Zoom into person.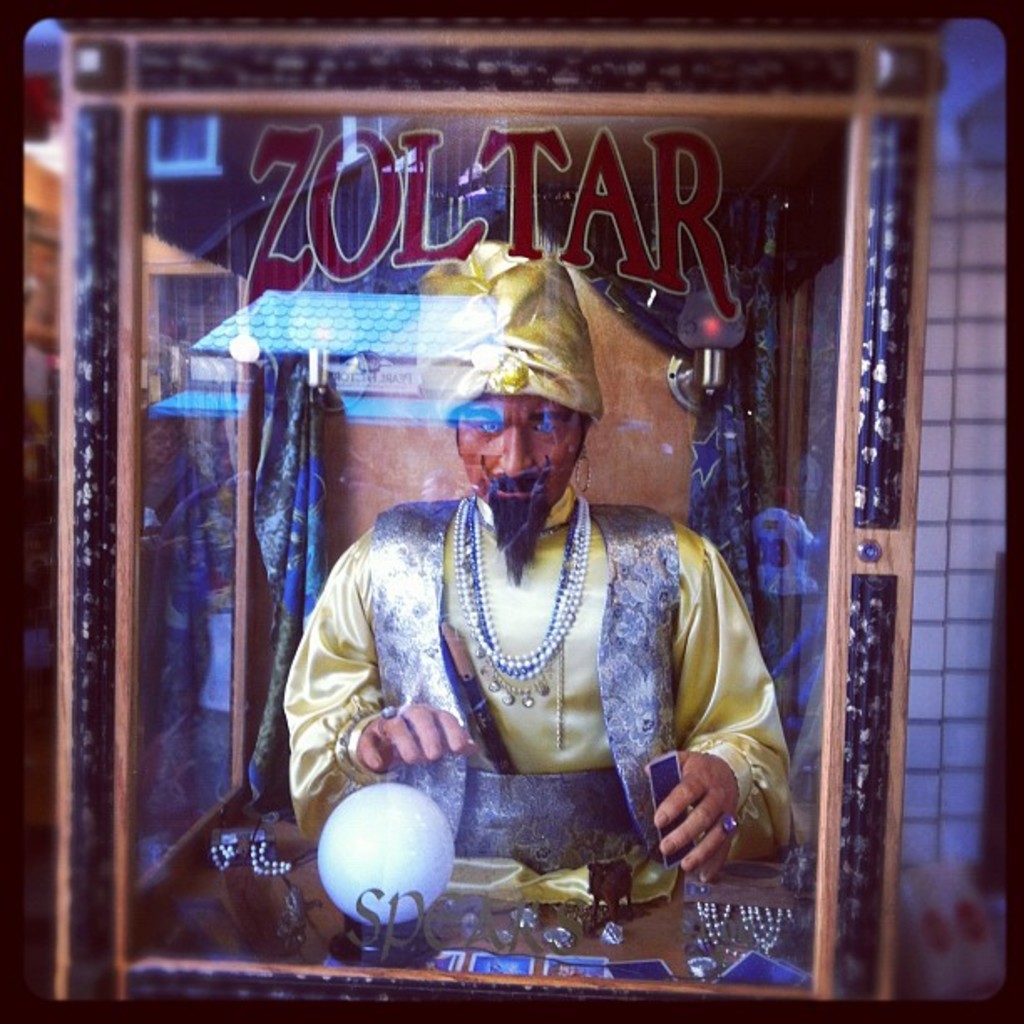
Zoom target: <box>279,246,793,905</box>.
